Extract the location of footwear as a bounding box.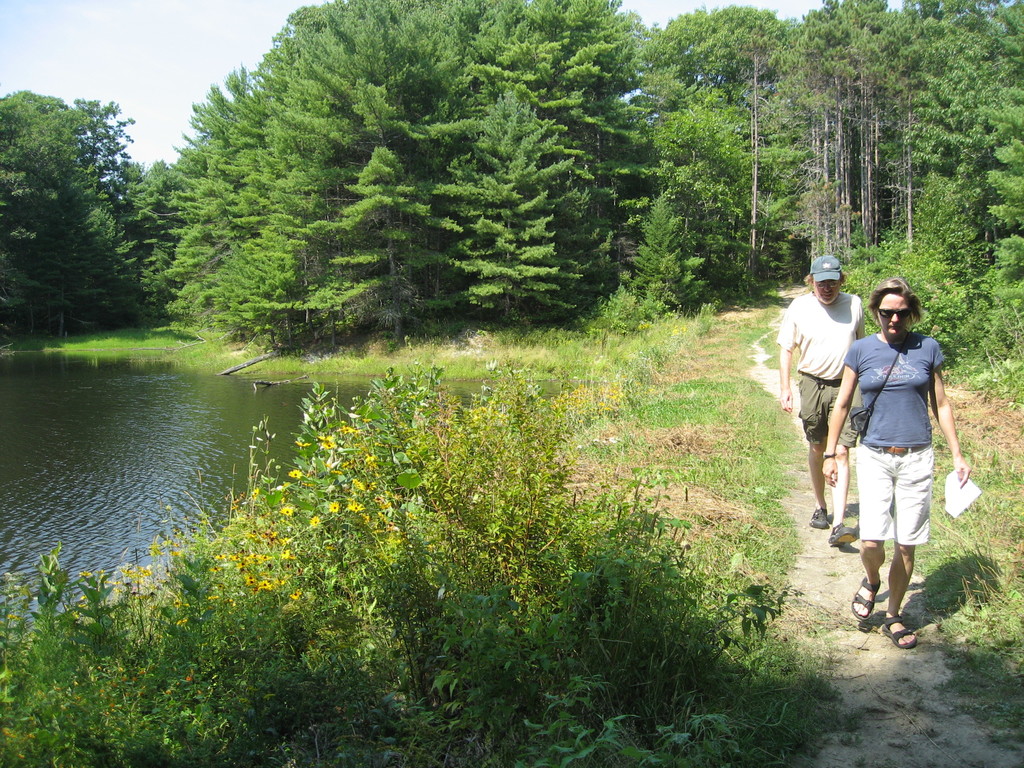
(x1=827, y1=520, x2=860, y2=545).
